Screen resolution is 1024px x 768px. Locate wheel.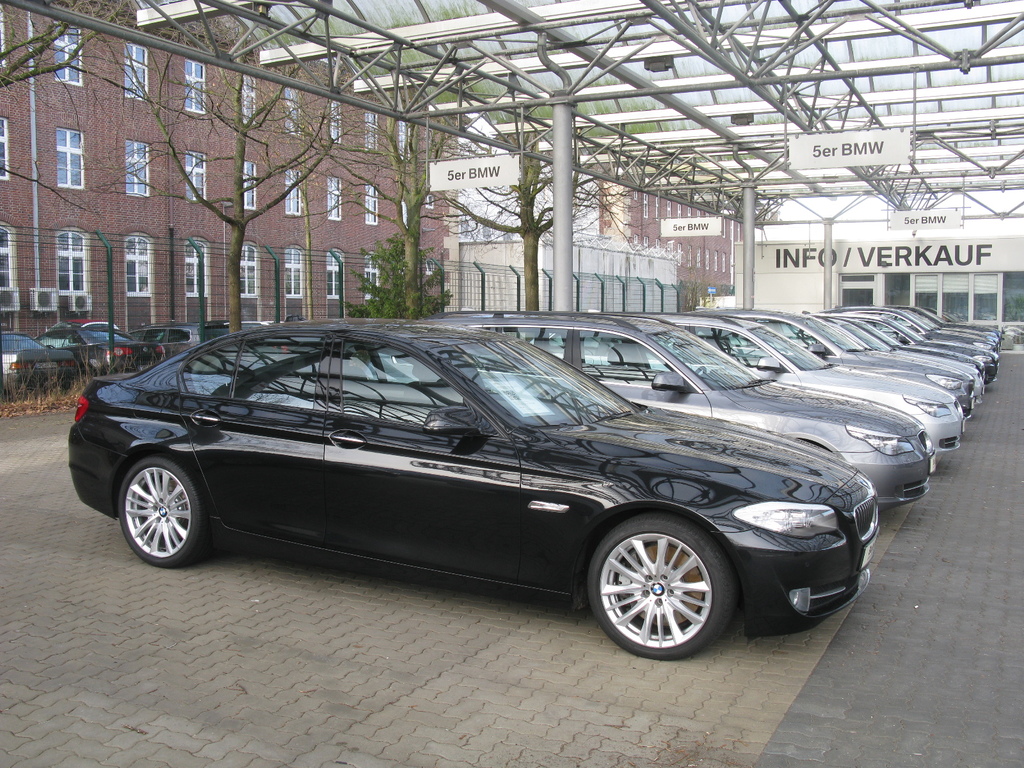
<bbox>115, 465, 207, 573</bbox>.
